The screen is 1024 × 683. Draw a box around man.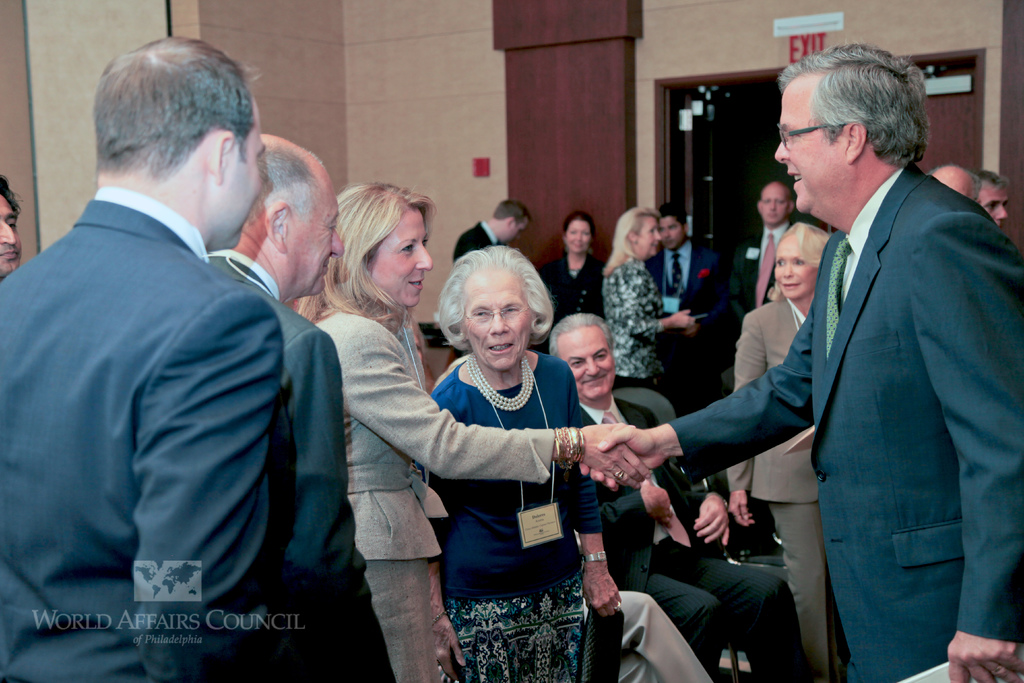
Rect(721, 181, 799, 342).
